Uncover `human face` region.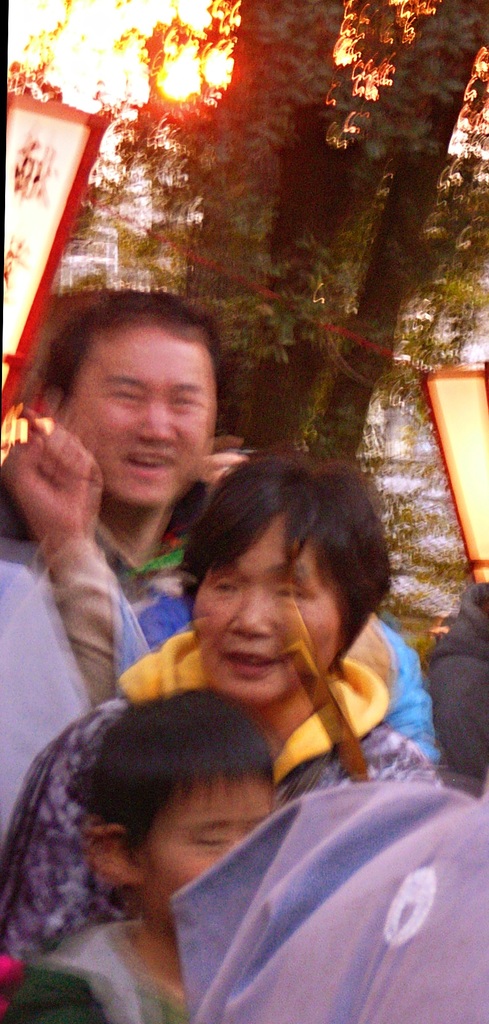
Uncovered: (79, 332, 218, 507).
